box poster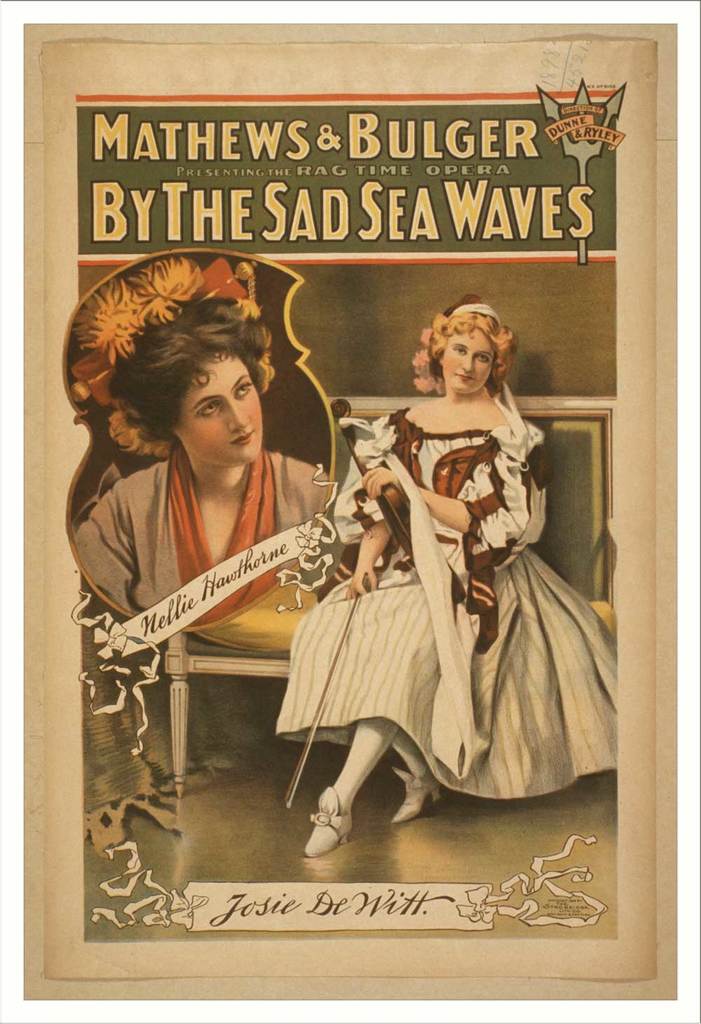
bbox=[0, 0, 700, 1023]
